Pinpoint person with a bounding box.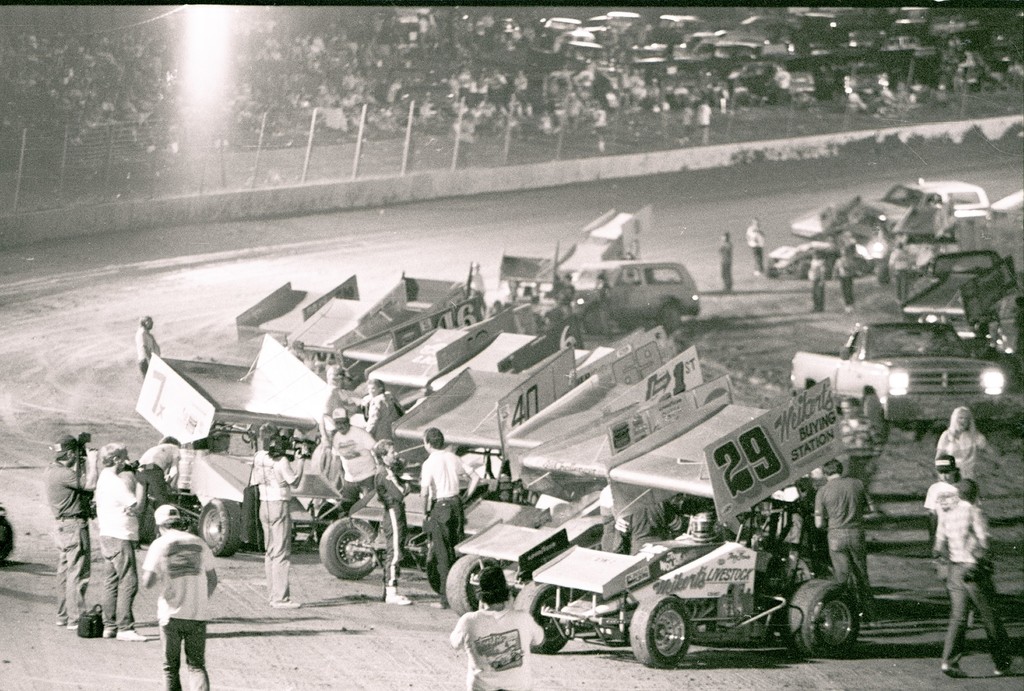
<bbox>90, 440, 150, 637</bbox>.
